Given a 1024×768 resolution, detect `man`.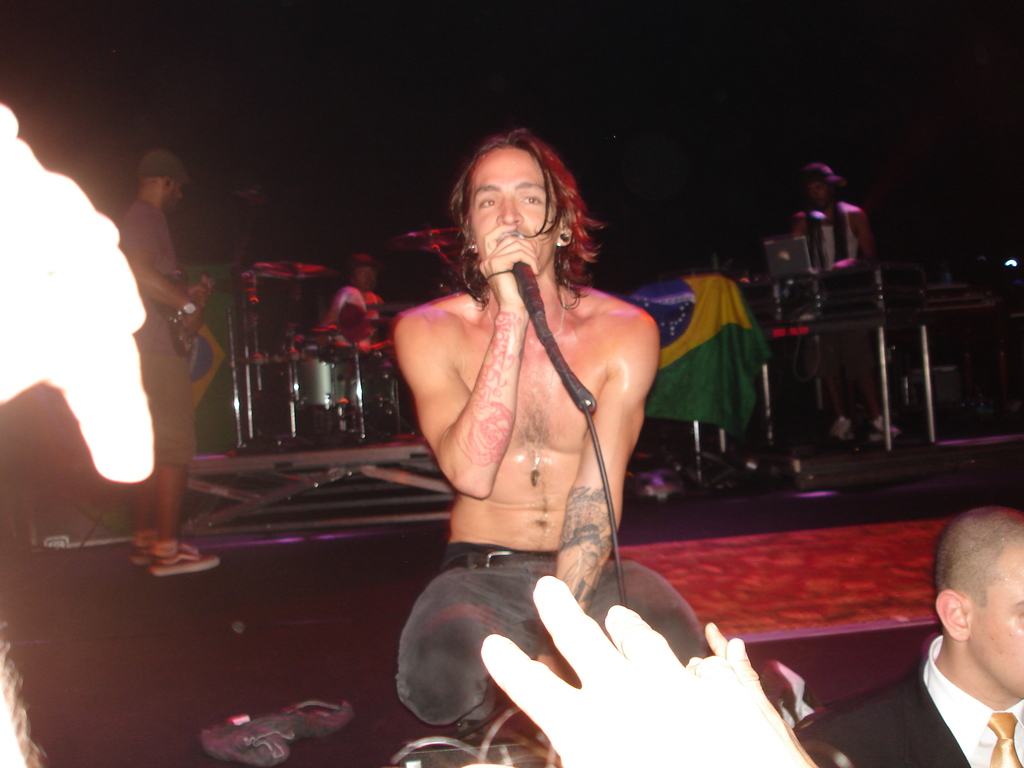
left=873, top=516, right=1023, bottom=767.
